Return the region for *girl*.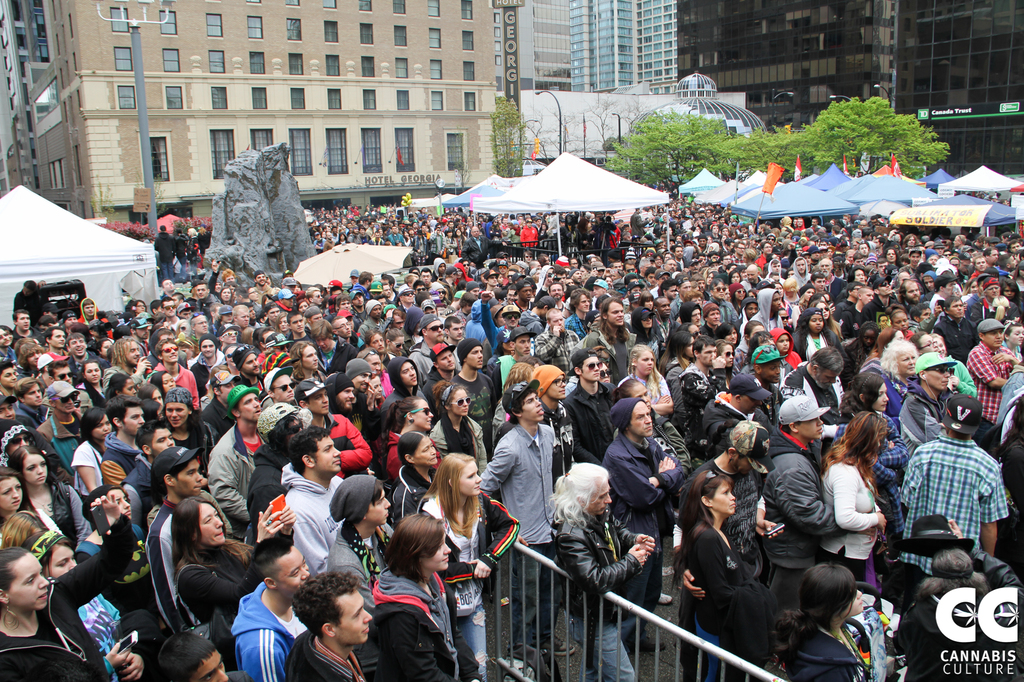
select_region(138, 383, 165, 420).
